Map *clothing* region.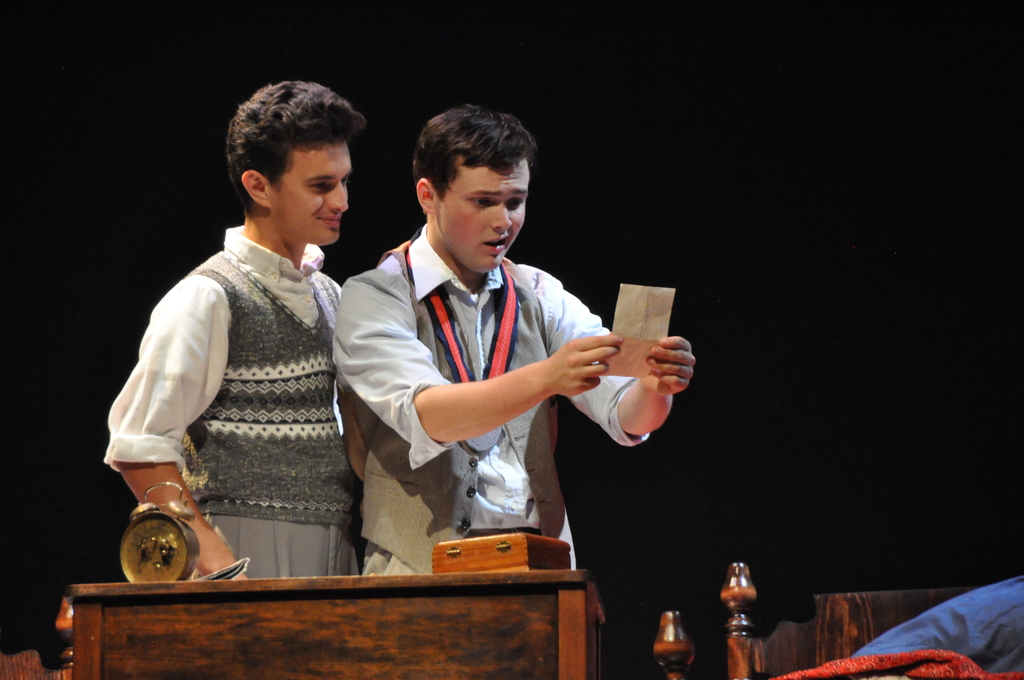
Mapped to 333 213 639 554.
